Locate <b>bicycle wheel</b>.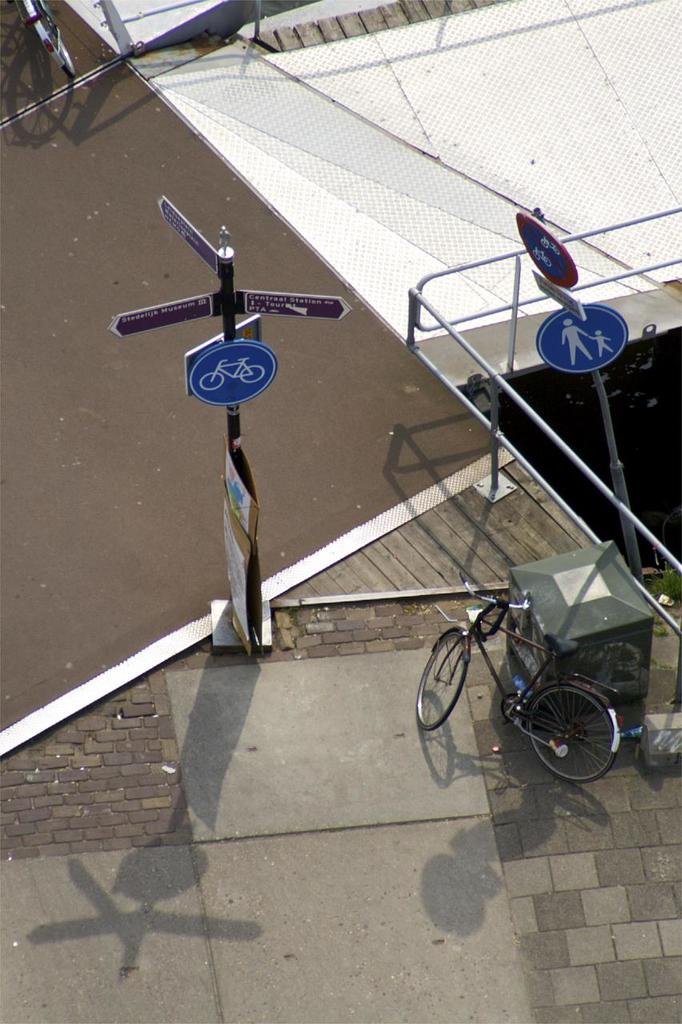
Bounding box: 415 632 471 734.
